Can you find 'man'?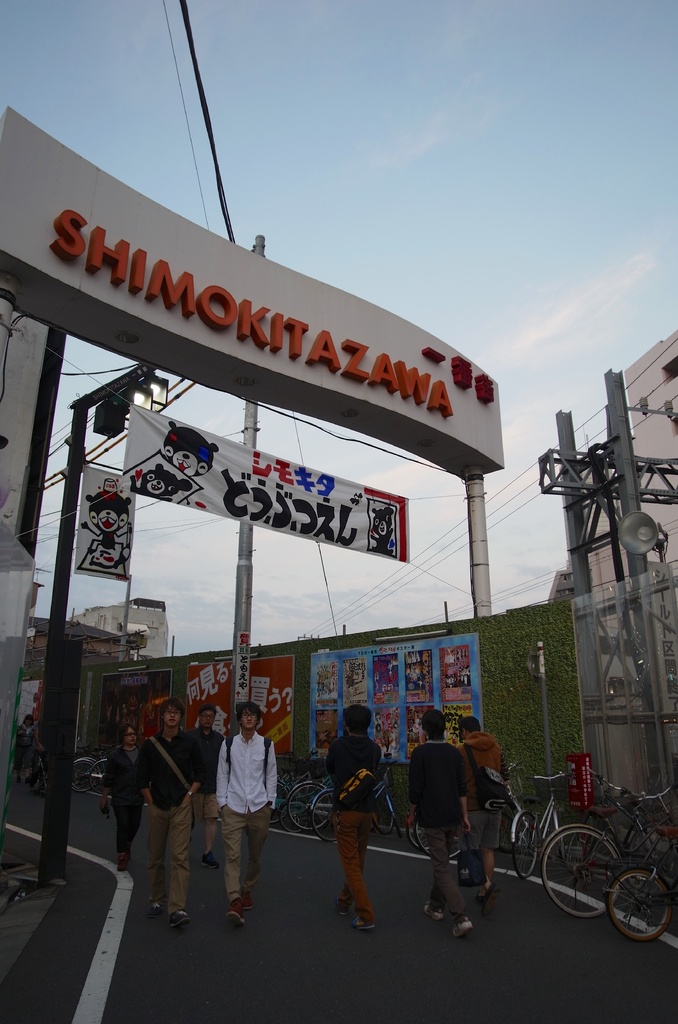
Yes, bounding box: bbox=[455, 710, 516, 900].
